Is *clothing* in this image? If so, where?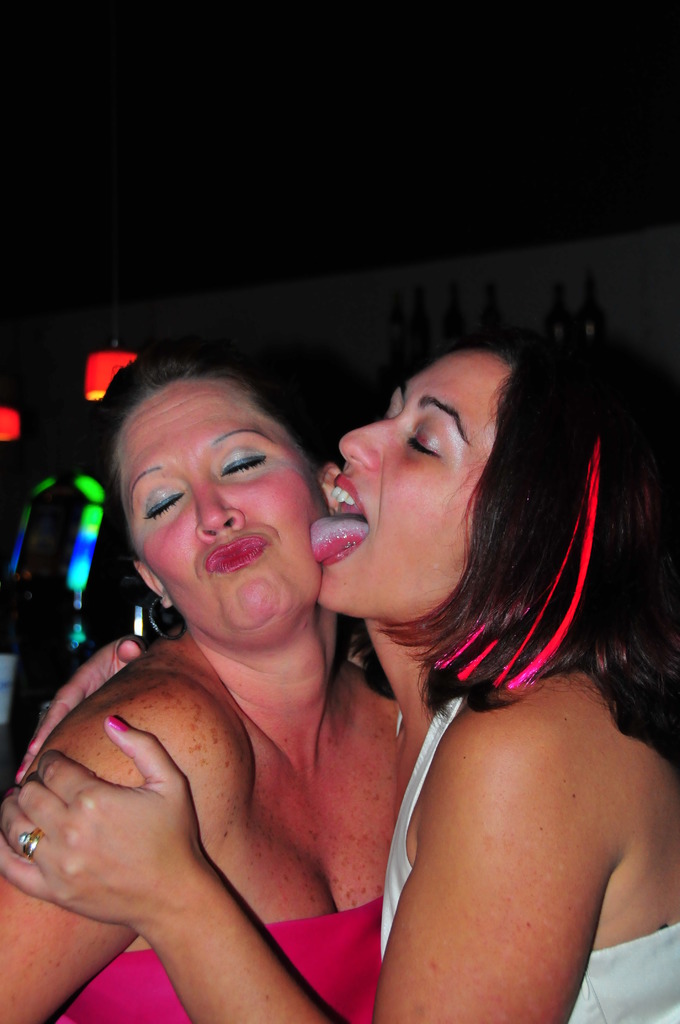
Yes, at detection(53, 896, 385, 1023).
